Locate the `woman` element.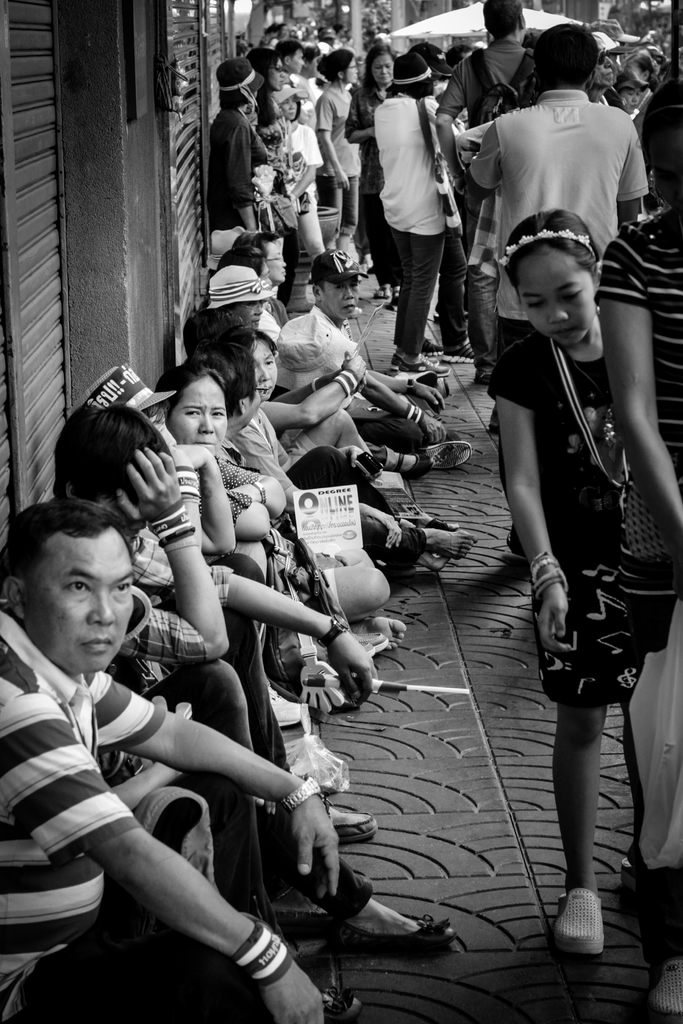
Element bbox: (255, 330, 468, 567).
